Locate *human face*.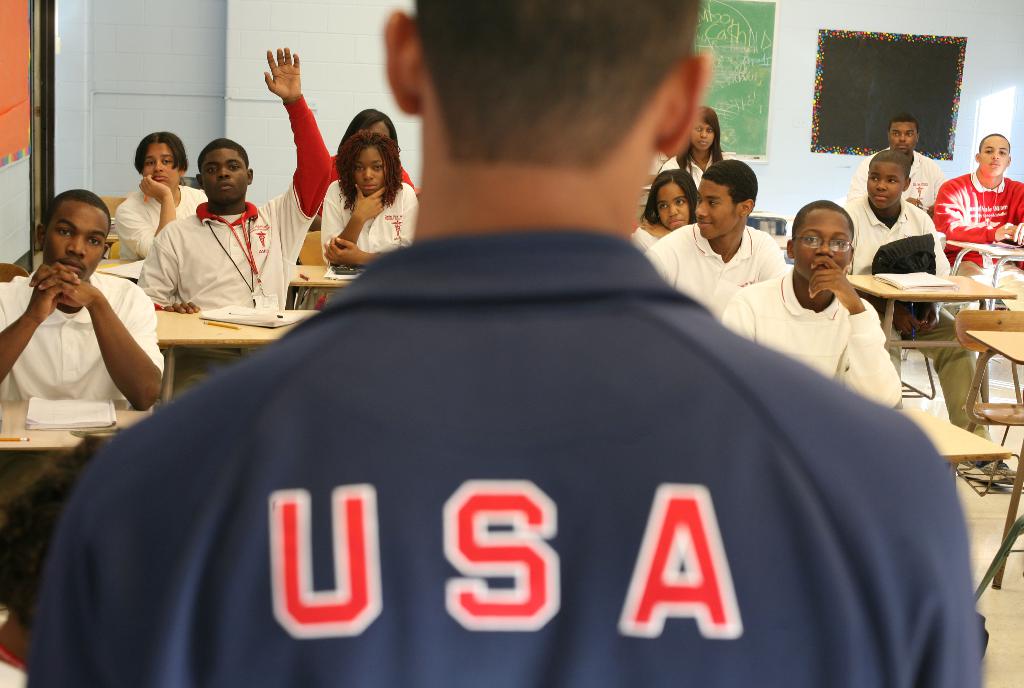
Bounding box: (left=792, top=209, right=849, bottom=279).
